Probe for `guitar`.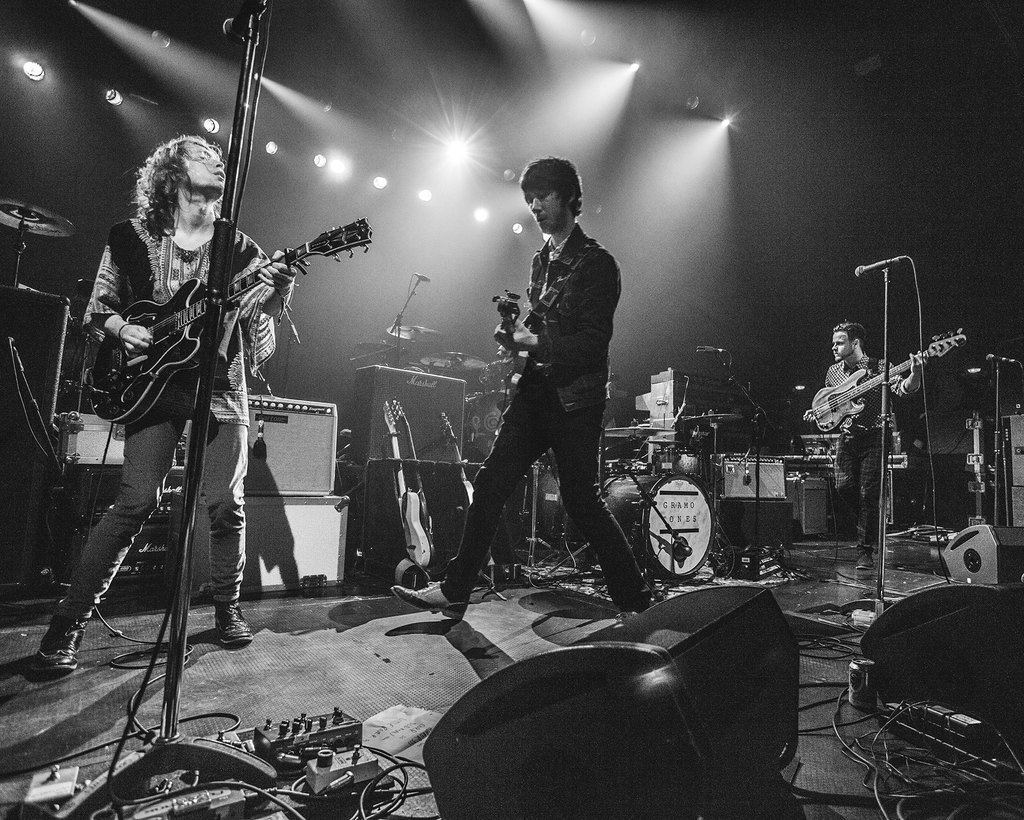
Probe result: (807,325,965,439).
